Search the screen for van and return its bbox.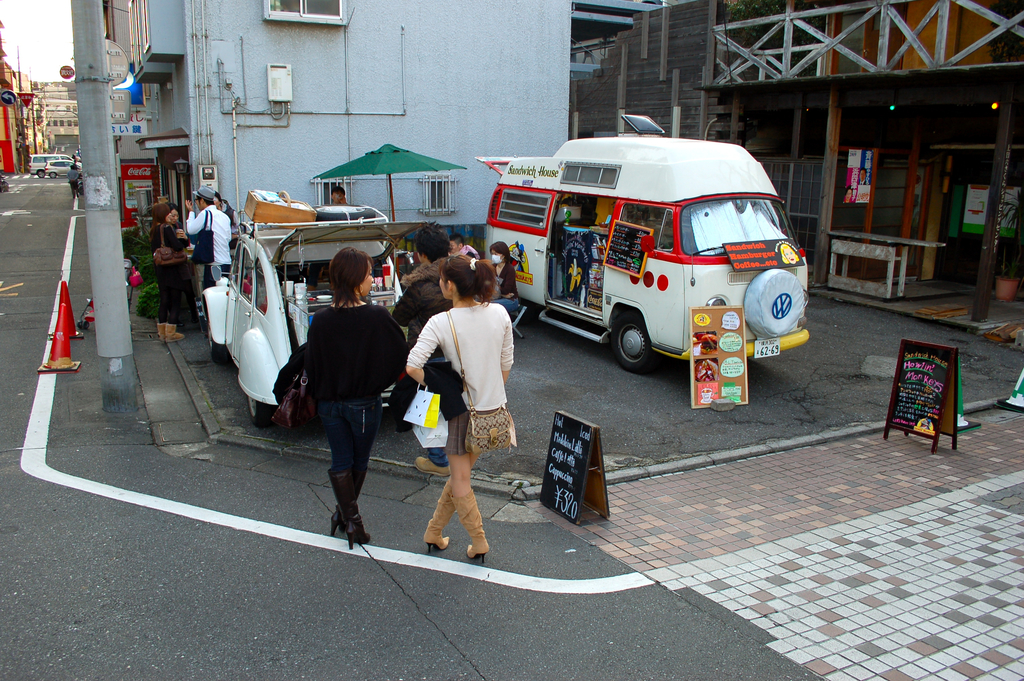
Found: (26, 151, 75, 179).
